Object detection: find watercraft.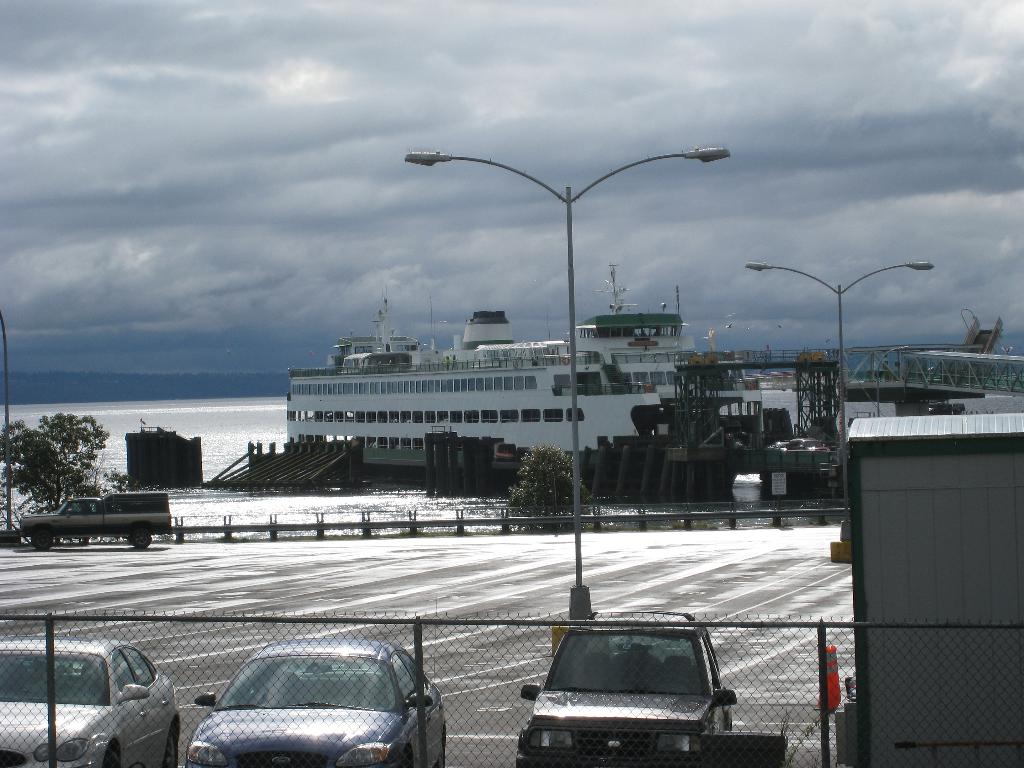
<region>284, 262, 797, 464</region>.
